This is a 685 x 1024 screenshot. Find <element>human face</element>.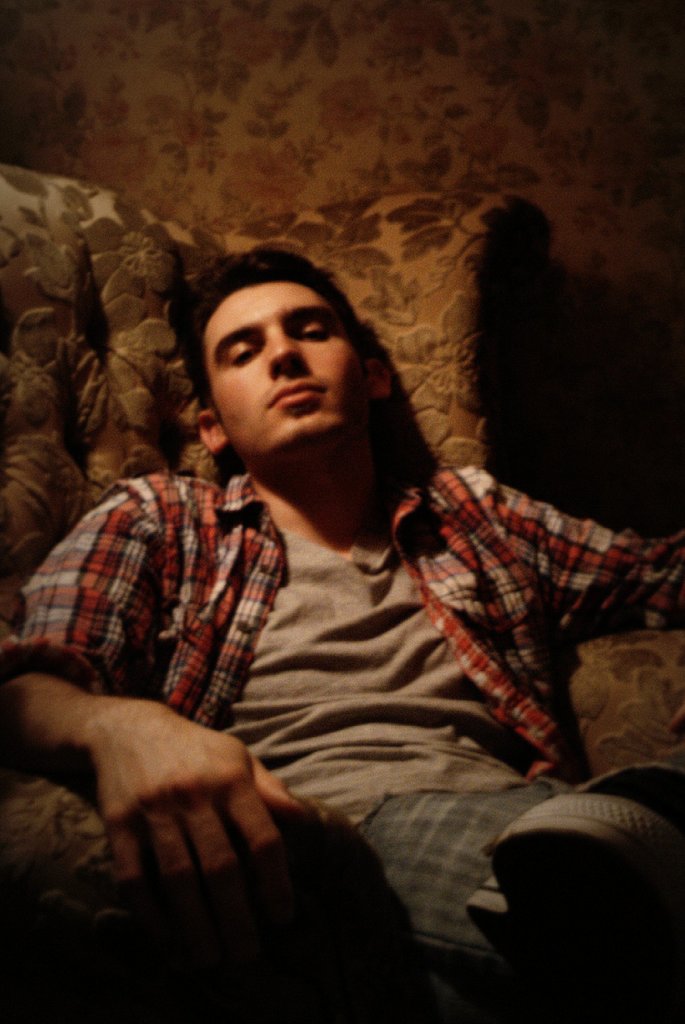
Bounding box: detection(204, 287, 369, 456).
